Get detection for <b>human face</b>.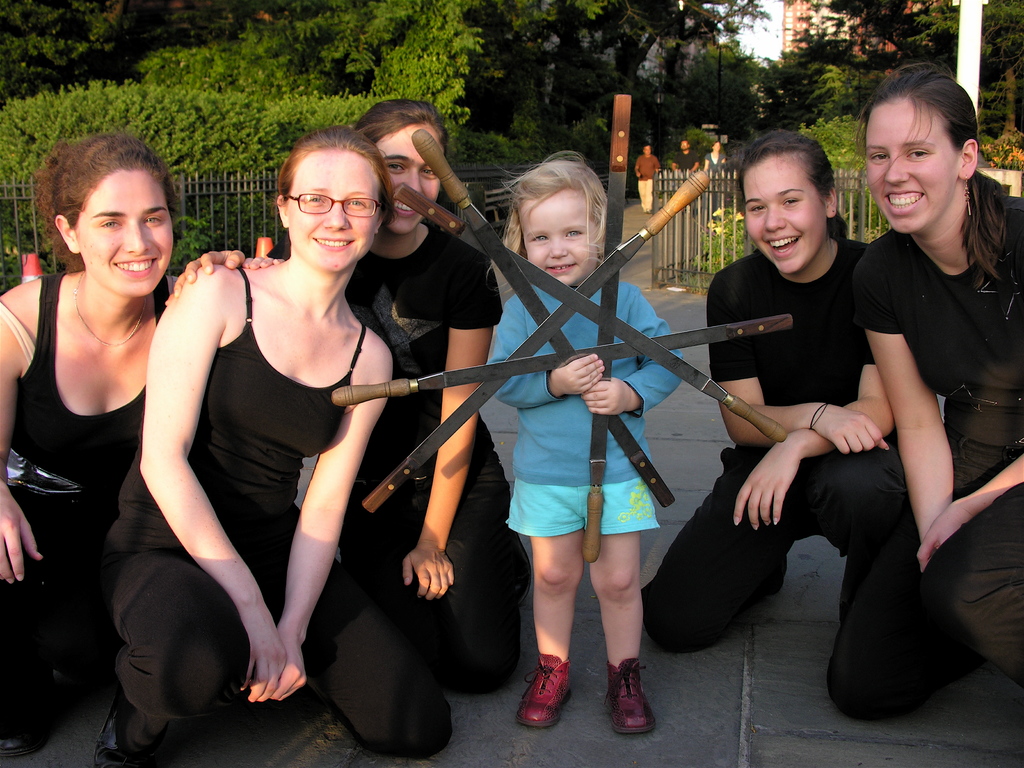
Detection: <region>75, 161, 174, 297</region>.
